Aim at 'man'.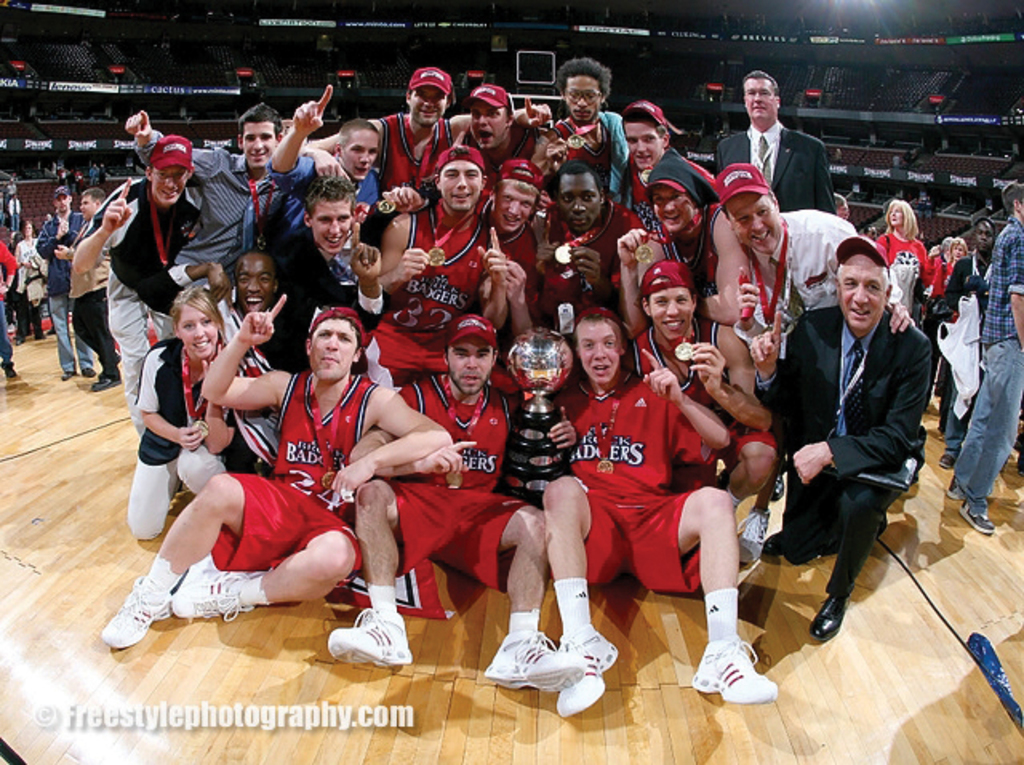
Aimed at <box>621,261,779,509</box>.
